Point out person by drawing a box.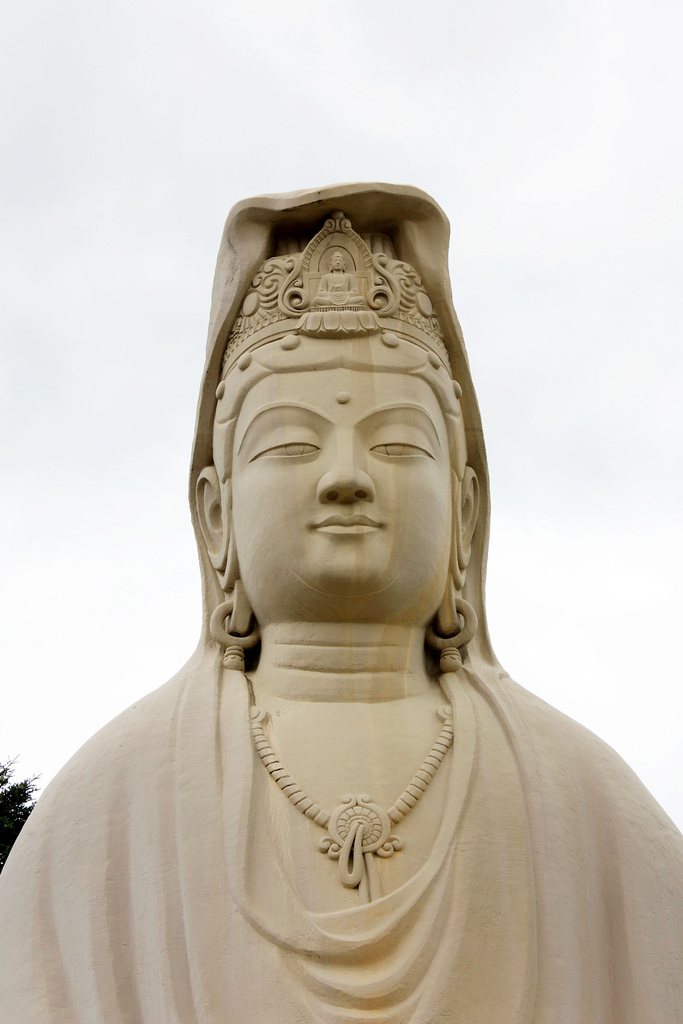
bbox(0, 211, 681, 1000).
